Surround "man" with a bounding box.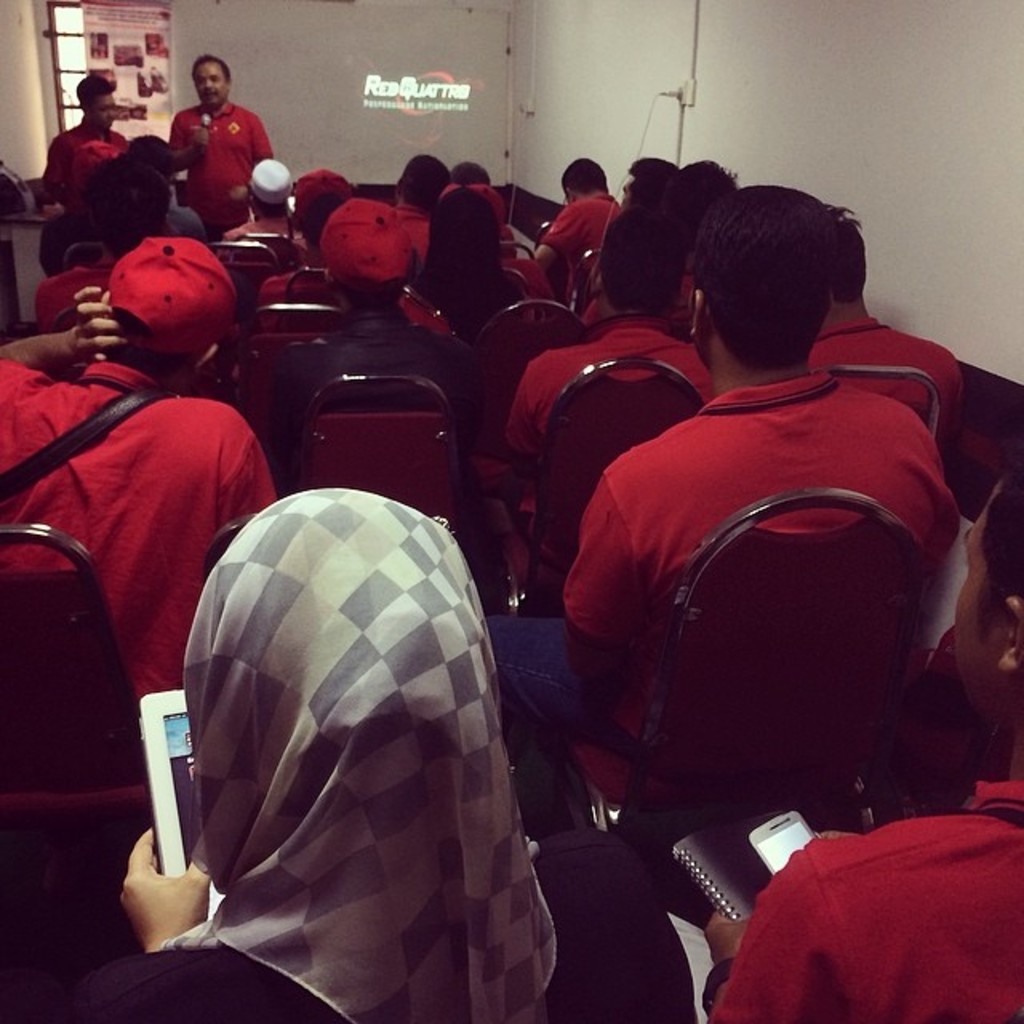
{"x1": 42, "y1": 74, "x2": 133, "y2": 216}.
